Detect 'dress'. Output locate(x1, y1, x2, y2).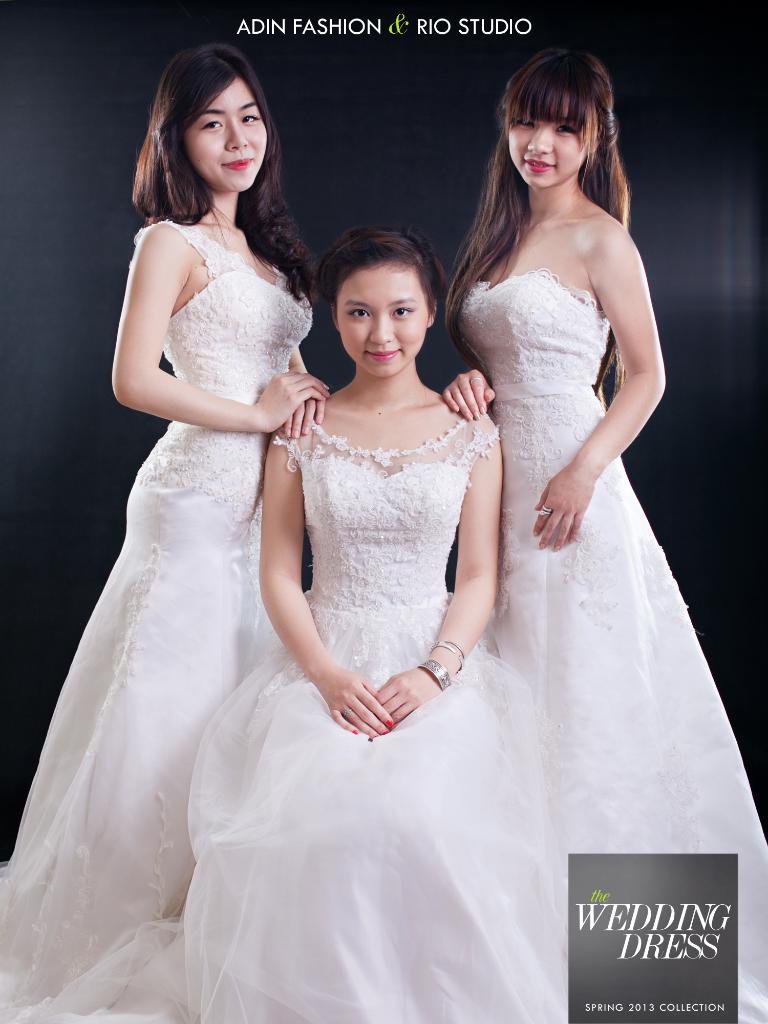
locate(453, 269, 767, 1023).
